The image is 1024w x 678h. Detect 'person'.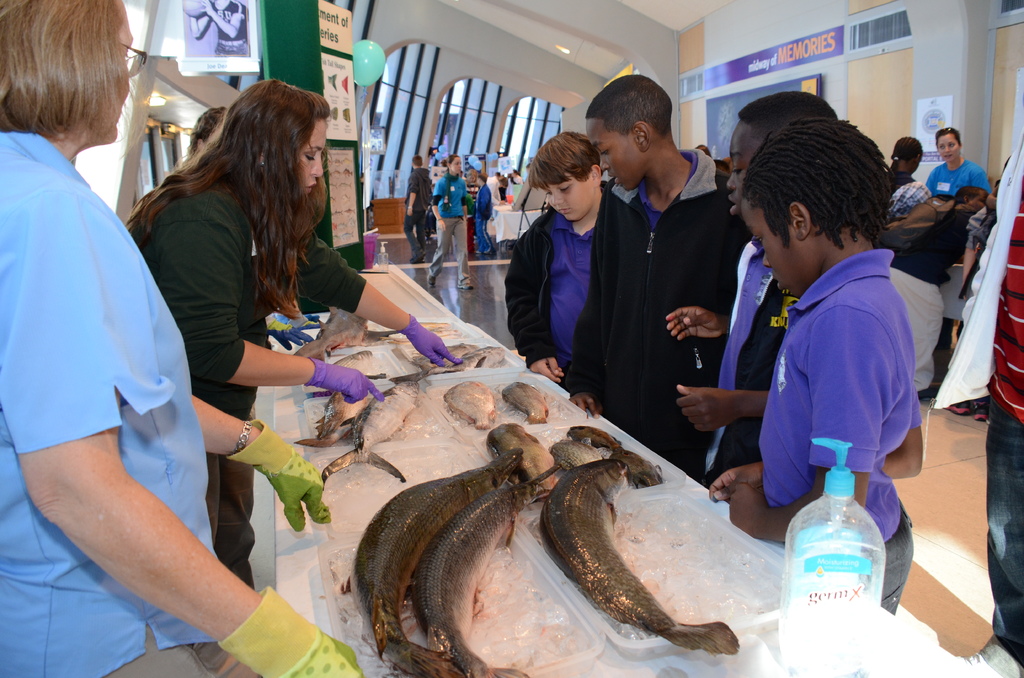
Detection: bbox=(476, 174, 497, 266).
